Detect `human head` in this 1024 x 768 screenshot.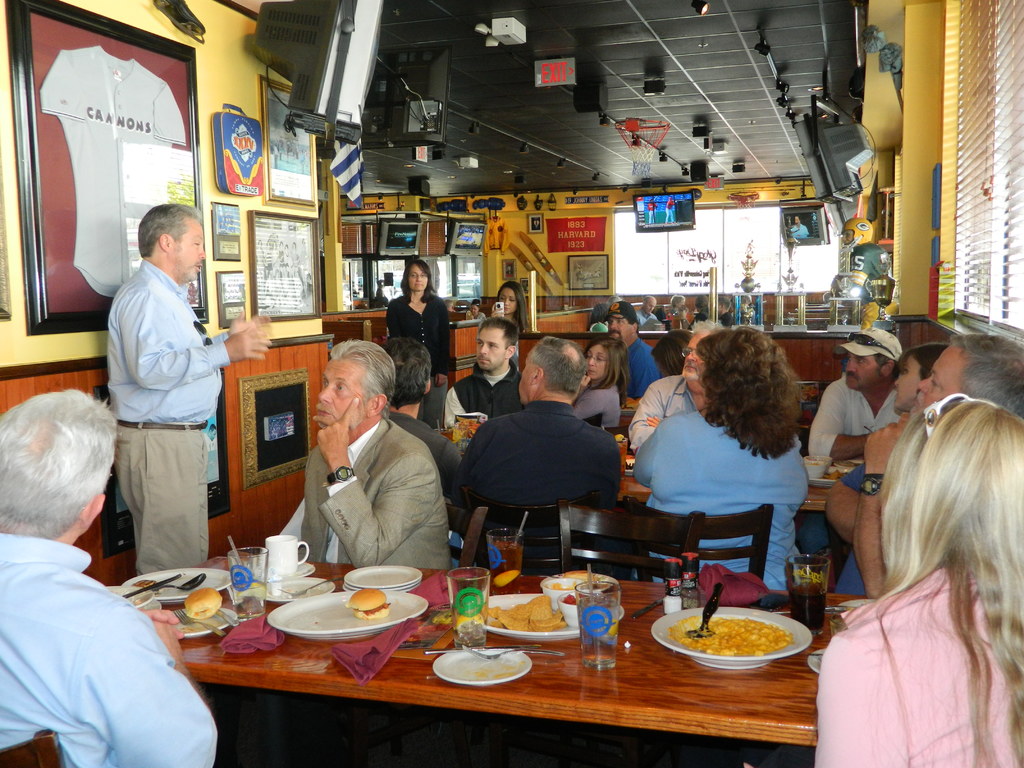
Detection: Rect(474, 316, 520, 372).
